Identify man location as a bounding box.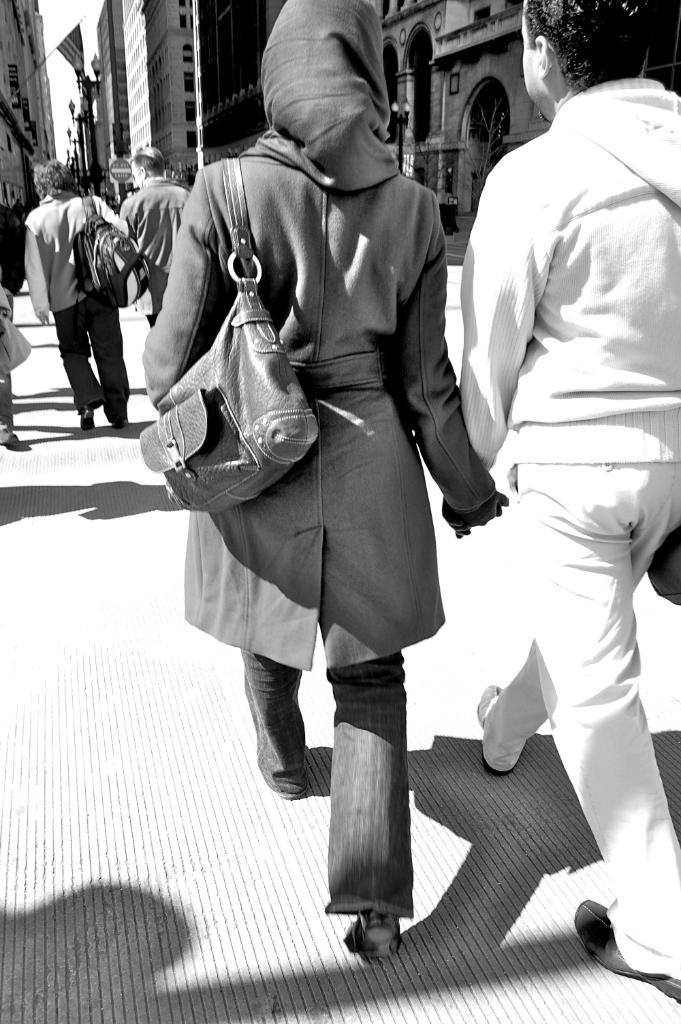
(left=120, top=144, right=191, bottom=319).
